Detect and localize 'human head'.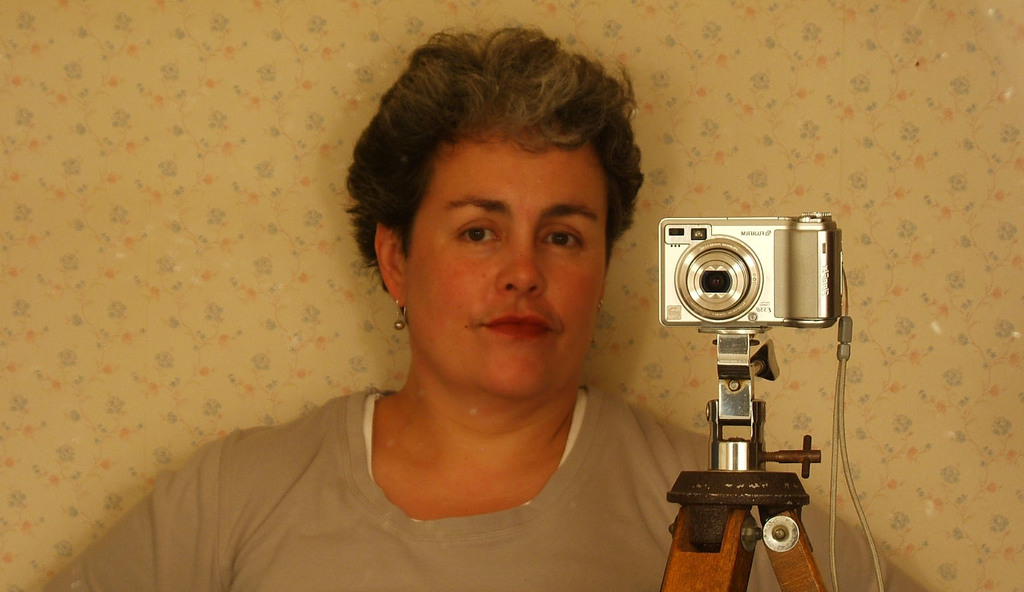
Localized at (left=343, top=19, right=642, bottom=402).
